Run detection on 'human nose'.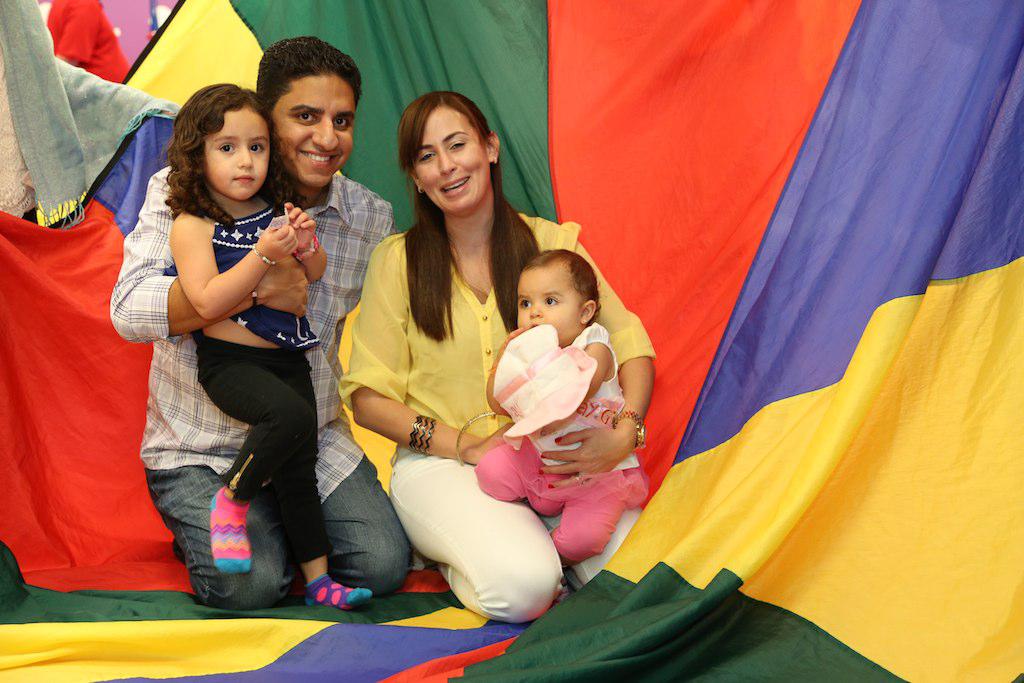
Result: 312:112:339:149.
